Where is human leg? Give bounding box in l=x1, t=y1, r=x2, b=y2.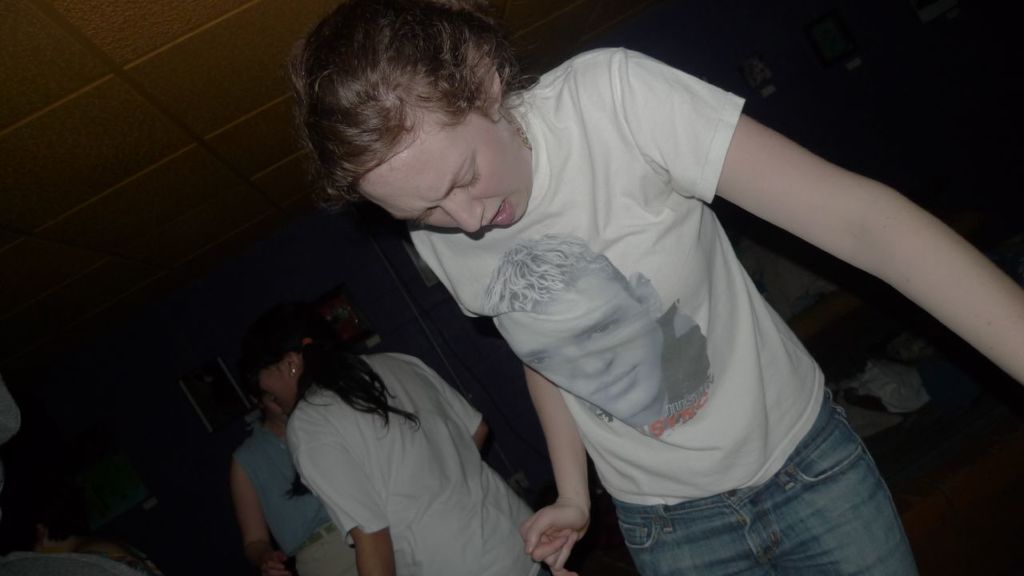
l=621, t=388, r=917, b=575.
